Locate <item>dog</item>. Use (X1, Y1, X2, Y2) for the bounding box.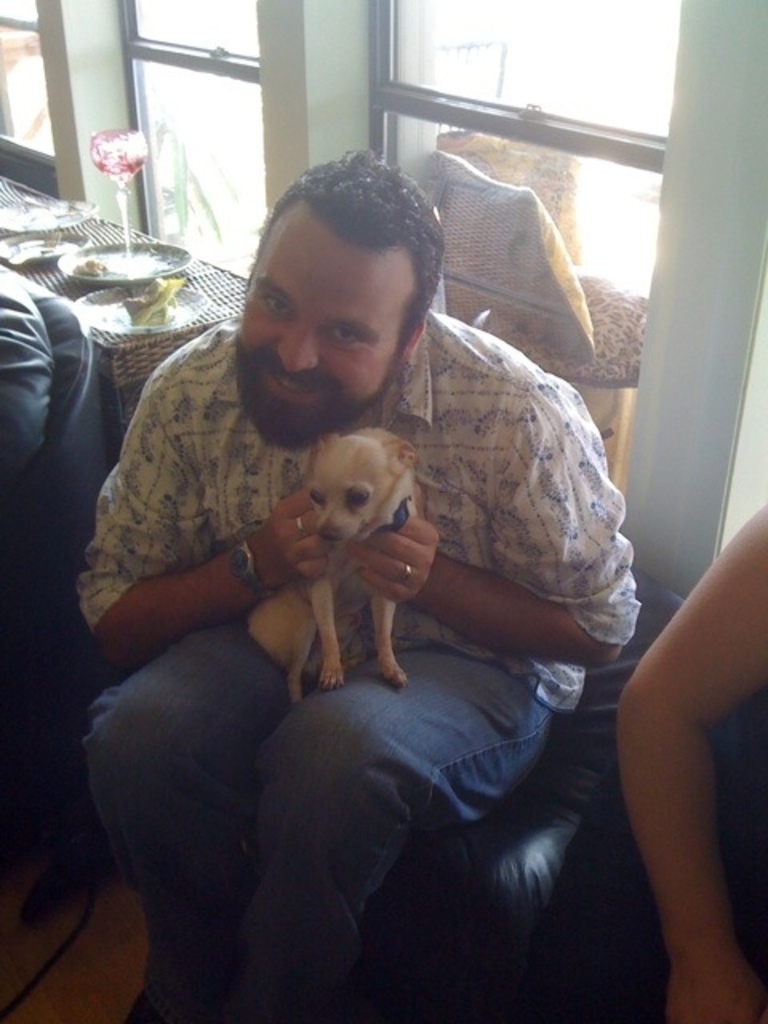
(254, 422, 418, 698).
